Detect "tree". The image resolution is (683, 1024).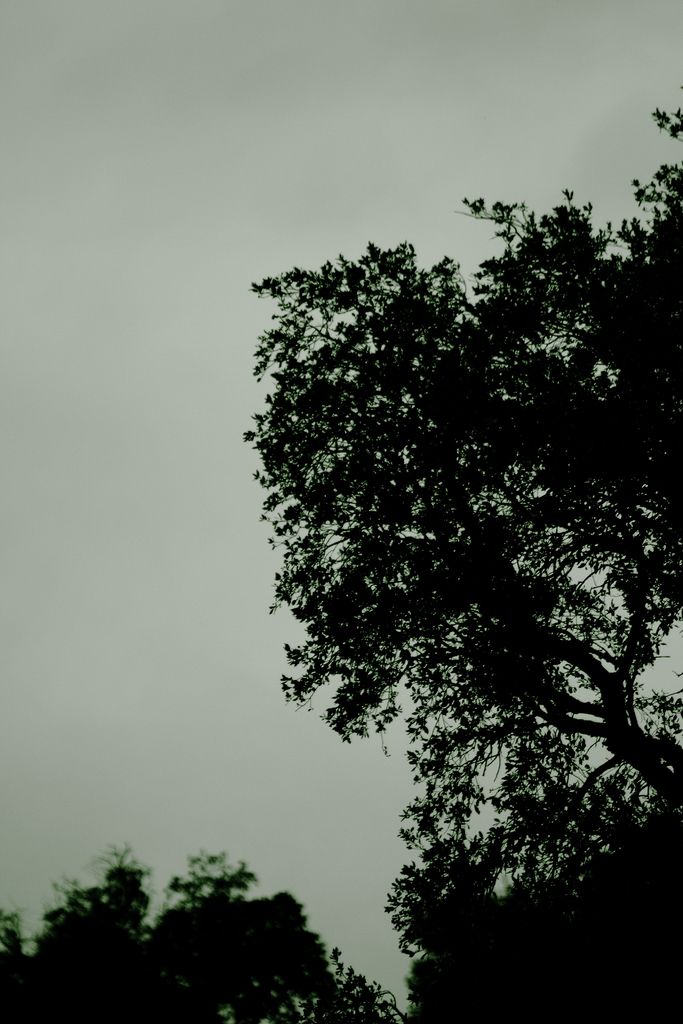
(left=240, top=121, right=682, bottom=877).
